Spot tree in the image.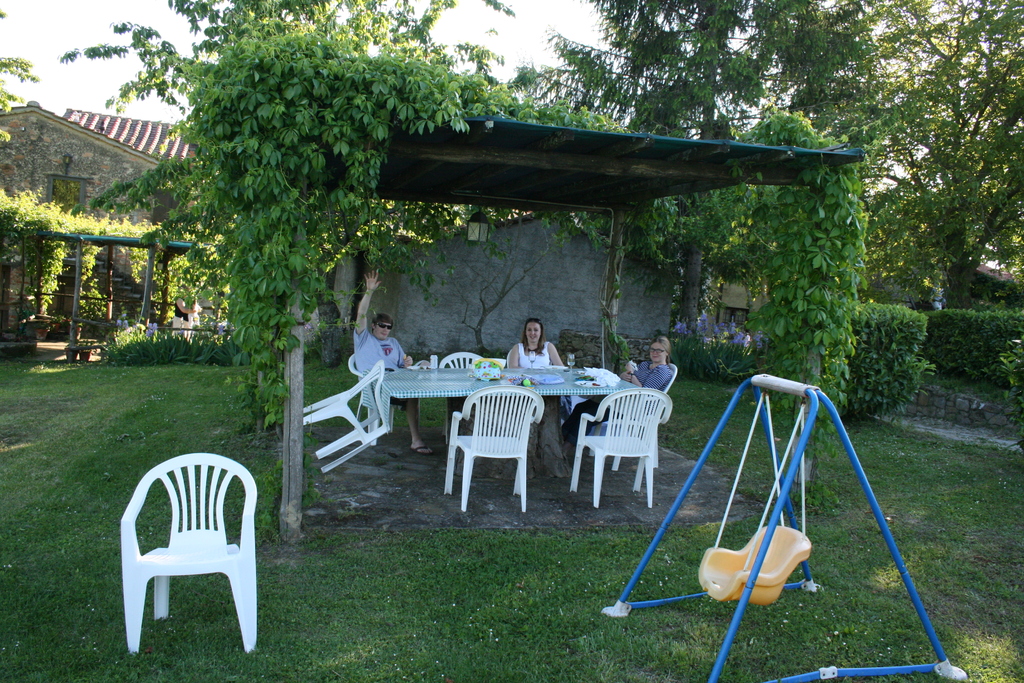
tree found at detection(0, 17, 40, 168).
